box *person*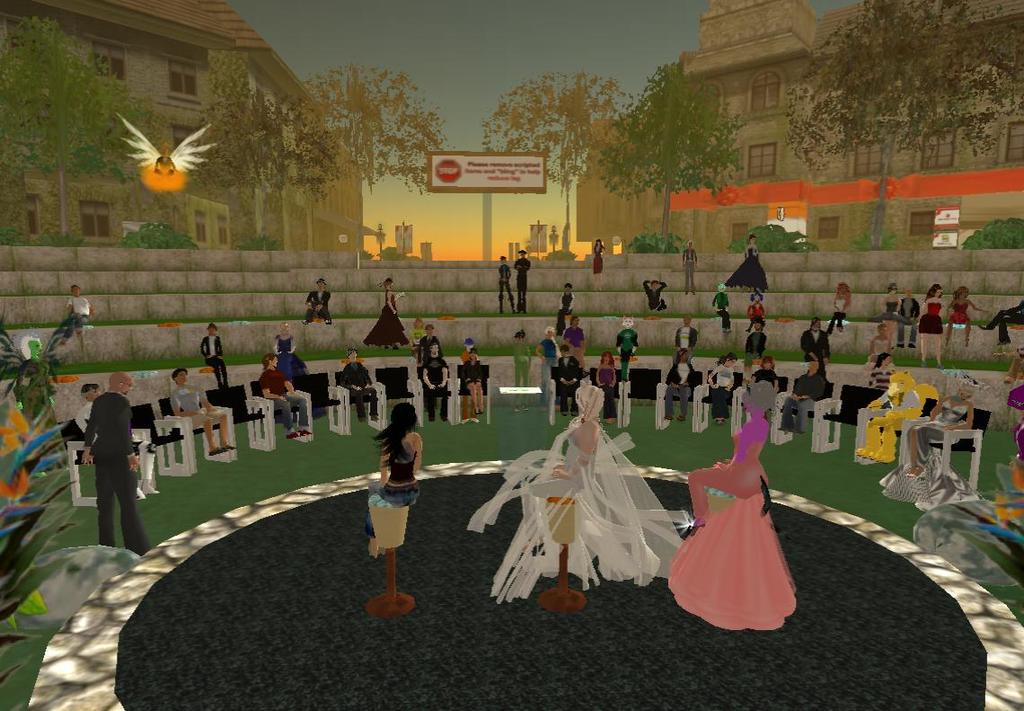
[878, 371, 974, 525]
